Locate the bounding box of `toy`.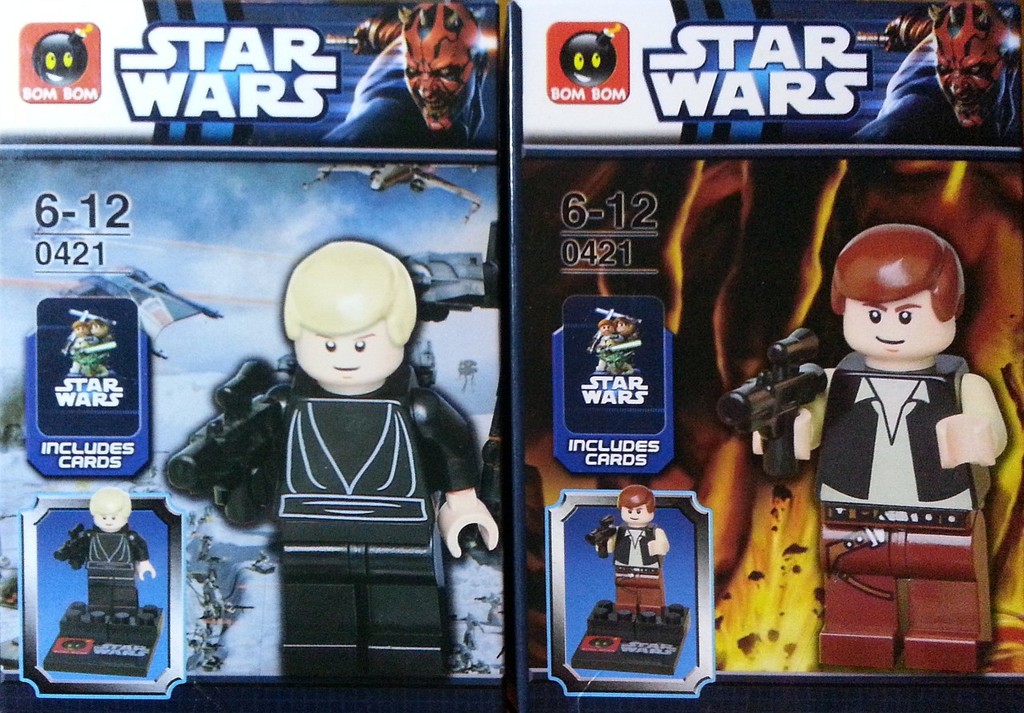
Bounding box: left=162, top=239, right=499, bottom=679.
